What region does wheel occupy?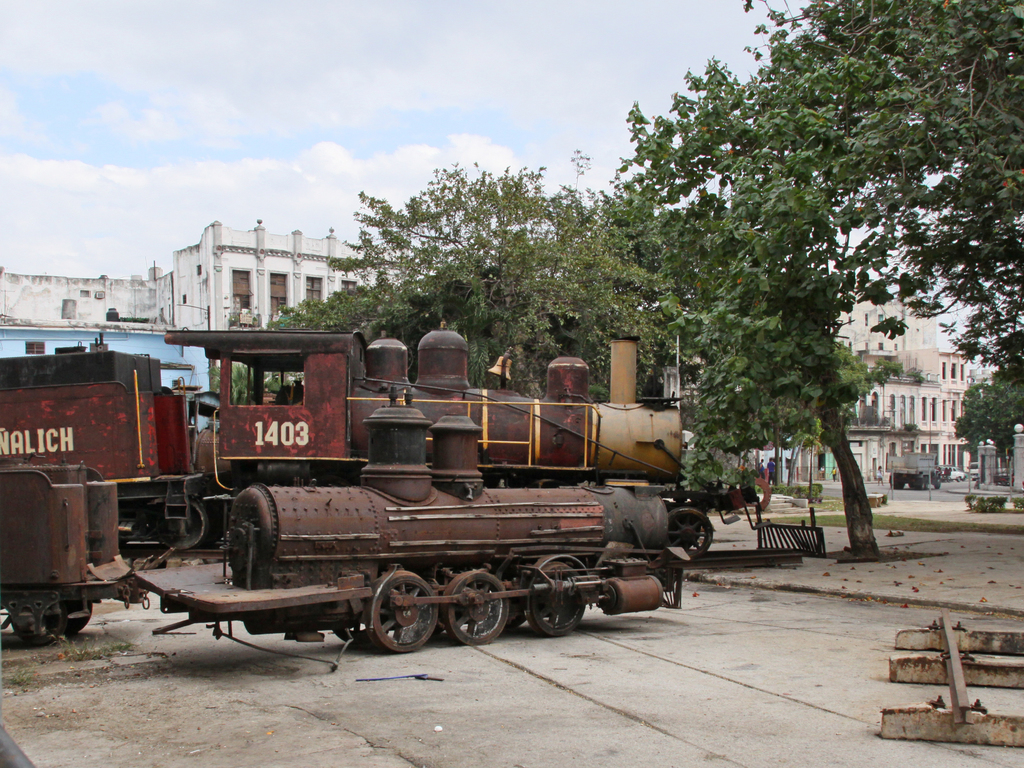
<region>154, 502, 209, 549</region>.
